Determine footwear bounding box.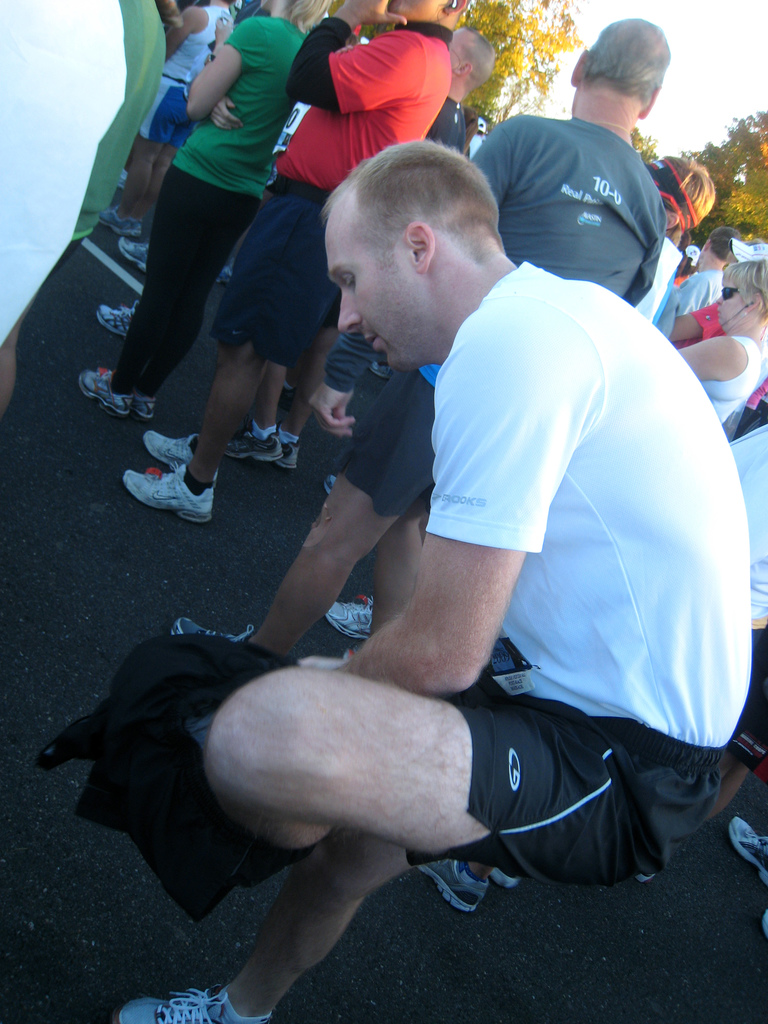
Determined: <box>83,372,134,414</box>.
